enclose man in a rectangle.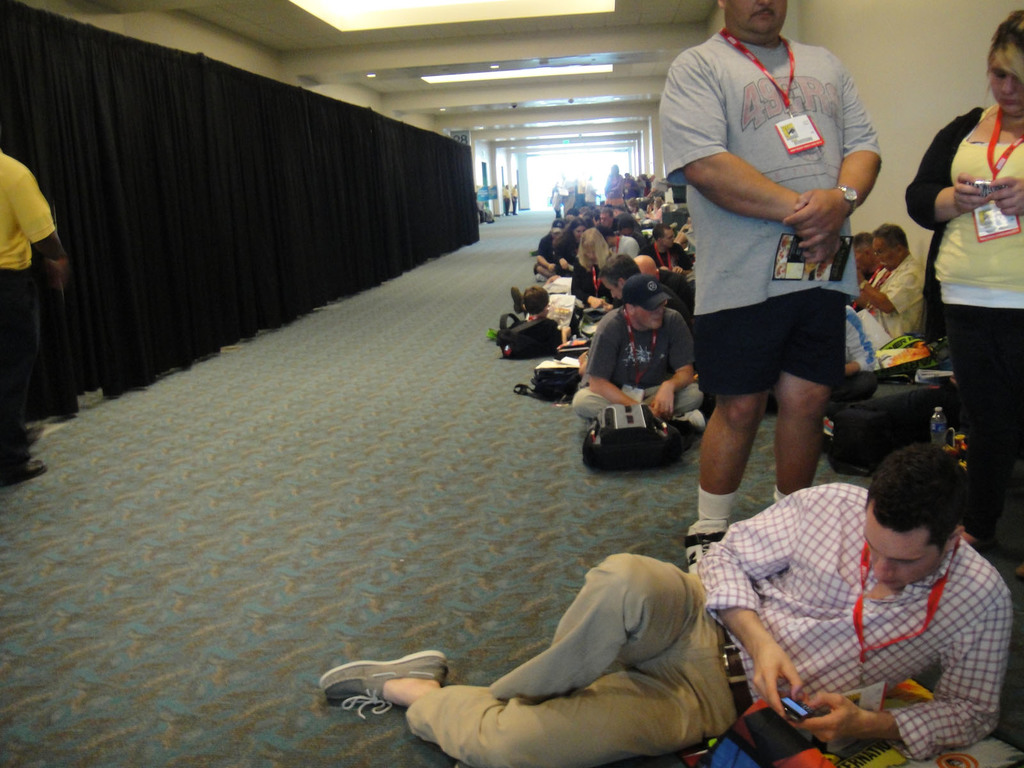
648, 226, 706, 299.
